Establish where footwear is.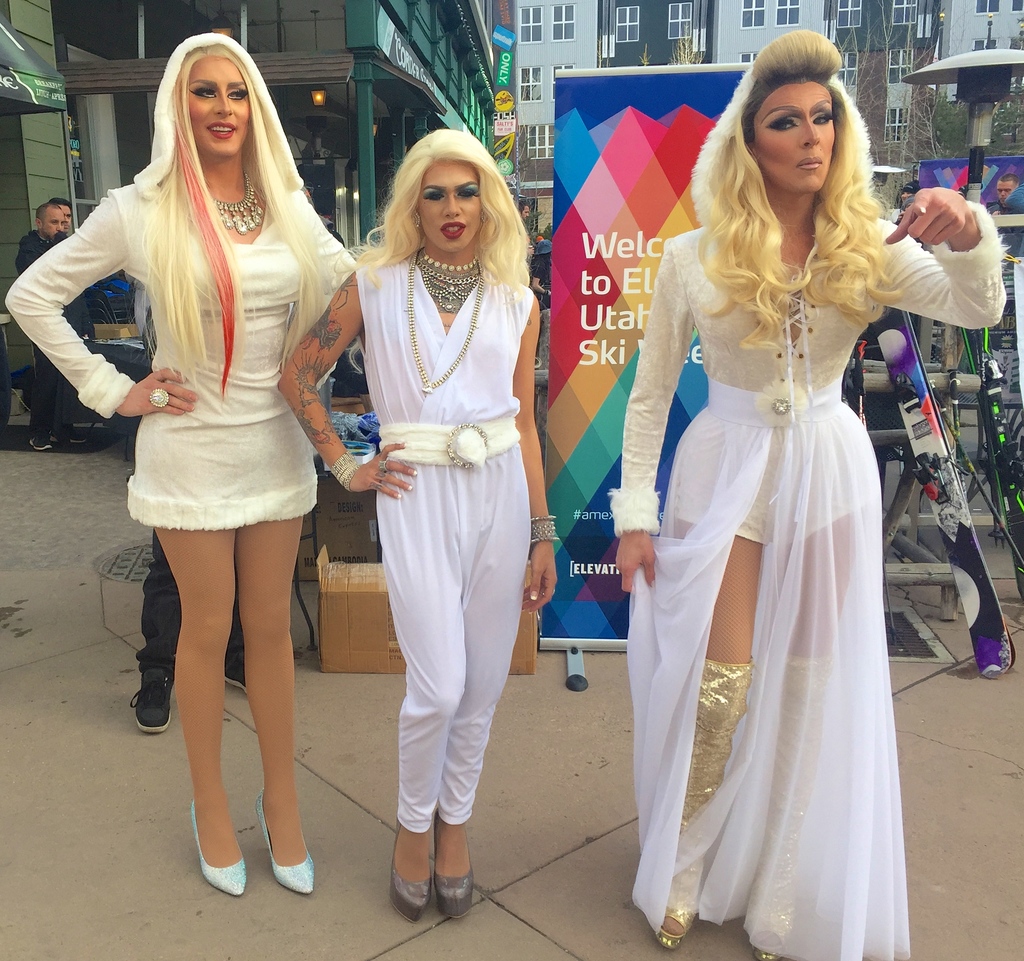
Established at [189,801,245,895].
